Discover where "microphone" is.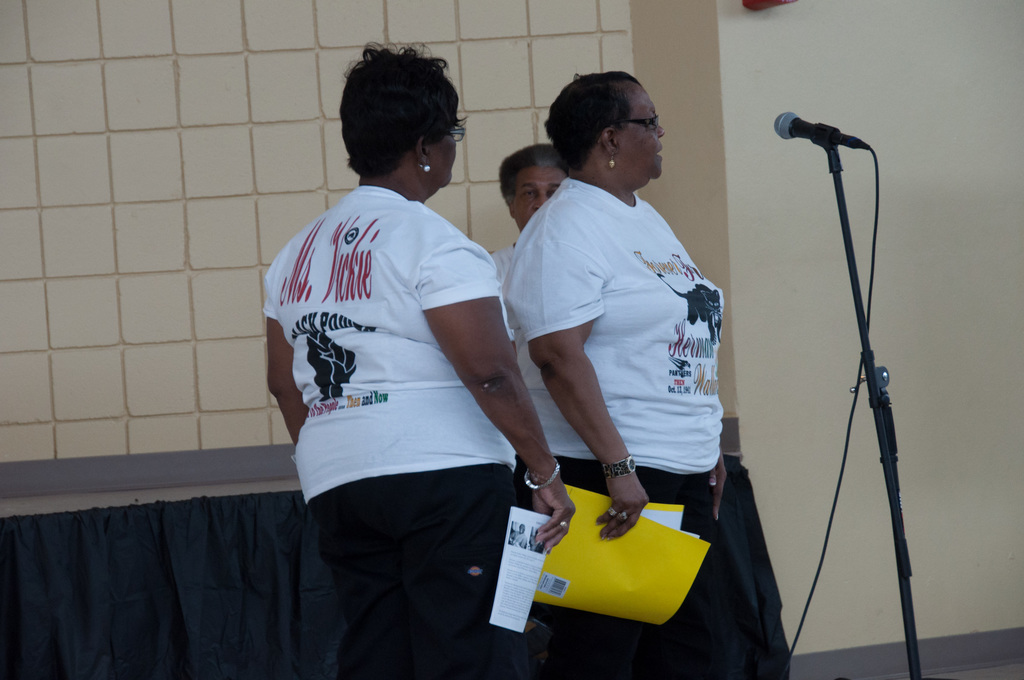
Discovered at l=773, t=109, r=849, b=147.
